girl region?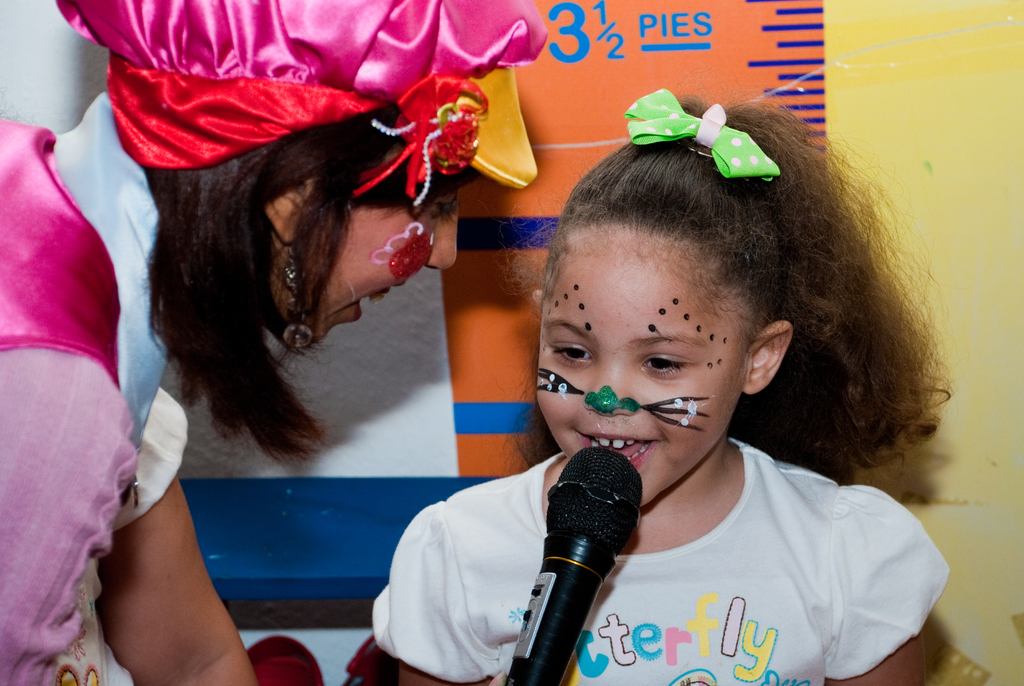
box=[372, 86, 954, 685]
